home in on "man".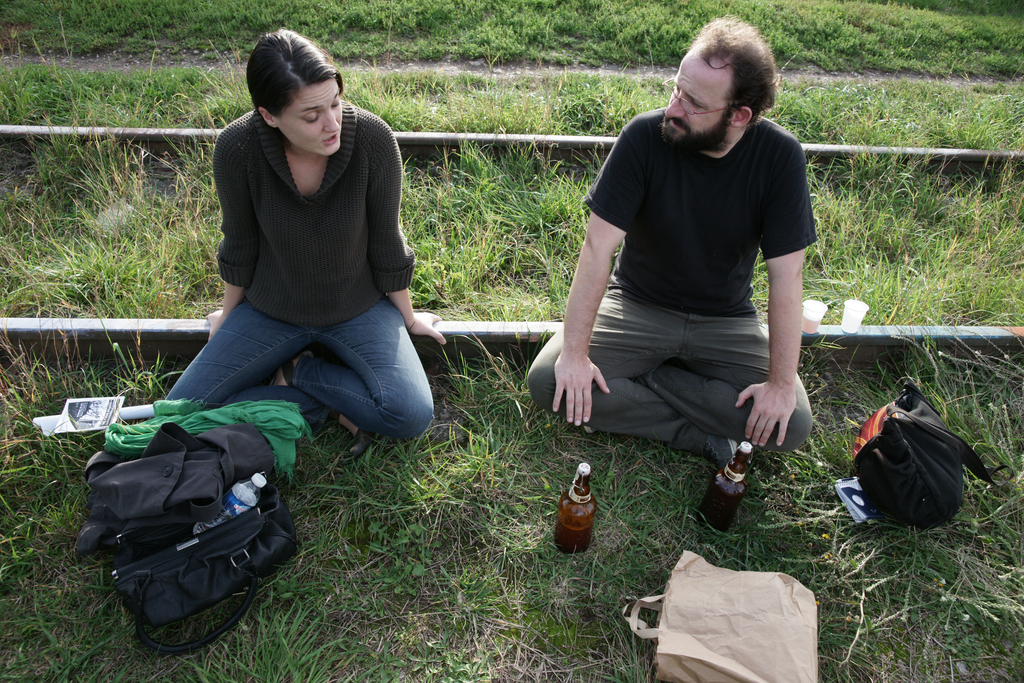
Homed in at bbox(528, 21, 838, 548).
